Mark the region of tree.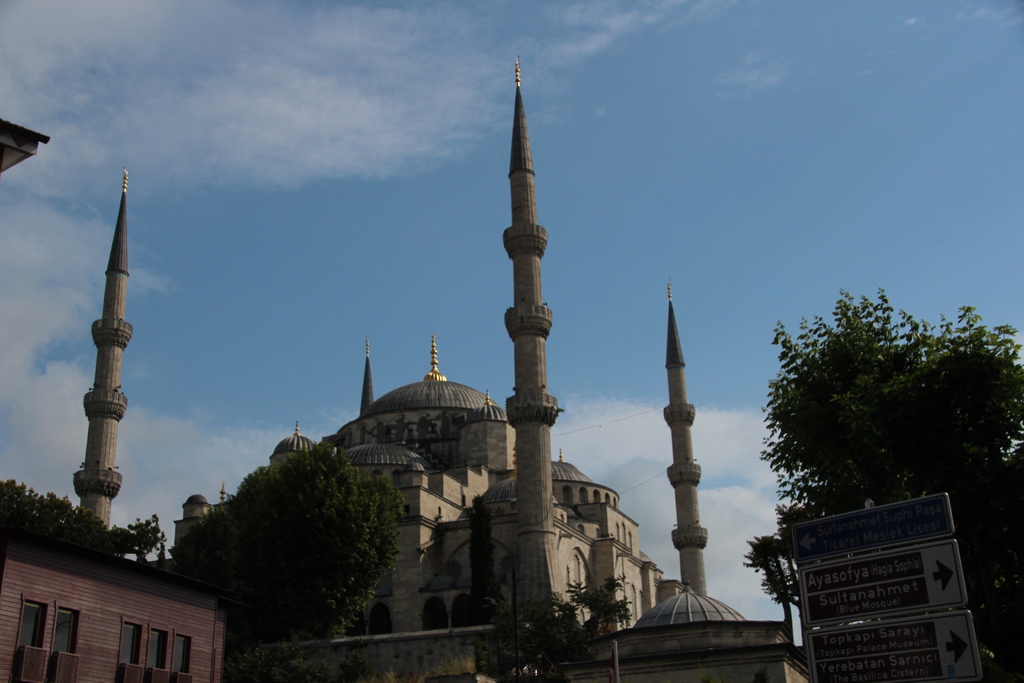
Region: detection(742, 281, 1023, 603).
